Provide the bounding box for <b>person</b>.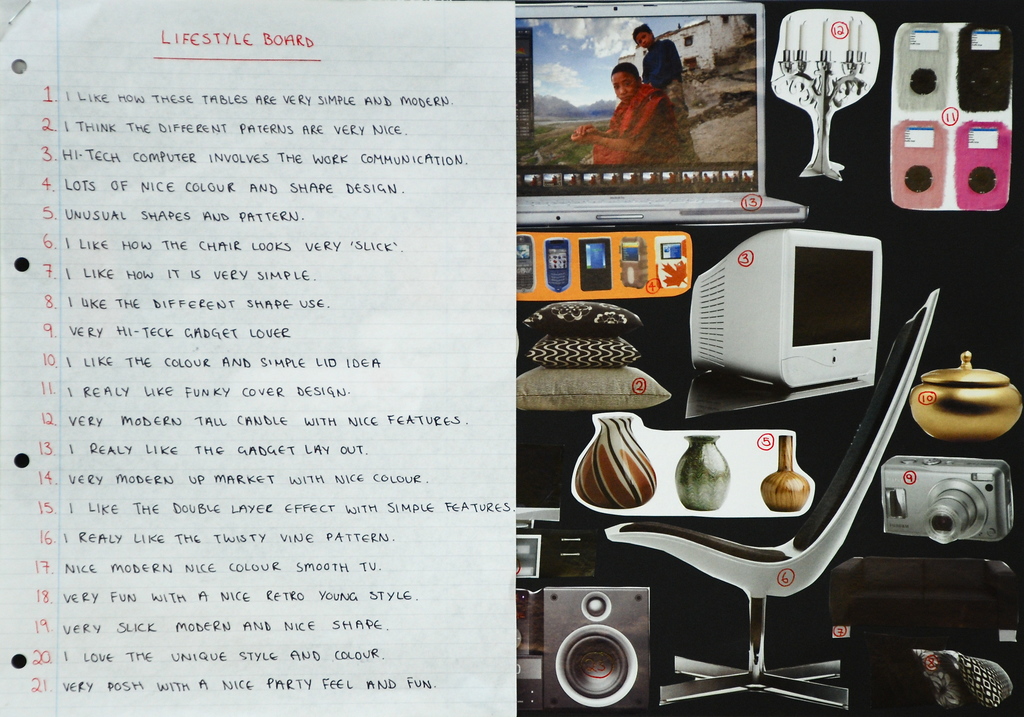
[568, 63, 680, 156].
